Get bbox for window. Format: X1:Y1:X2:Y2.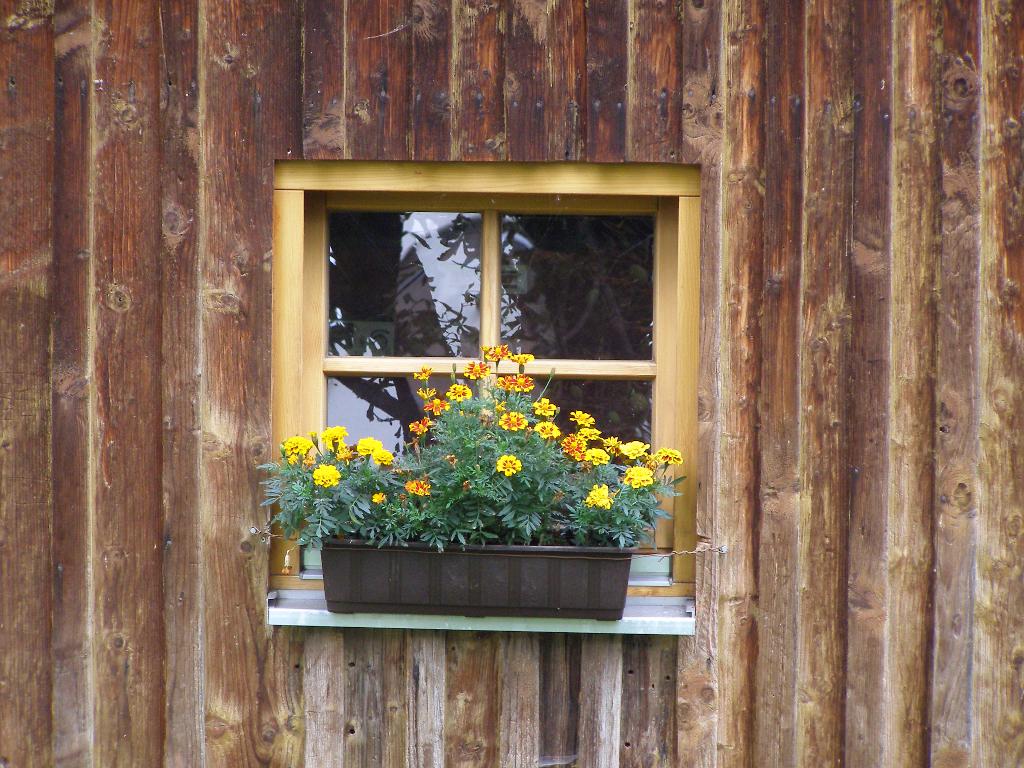
272:161:700:604.
